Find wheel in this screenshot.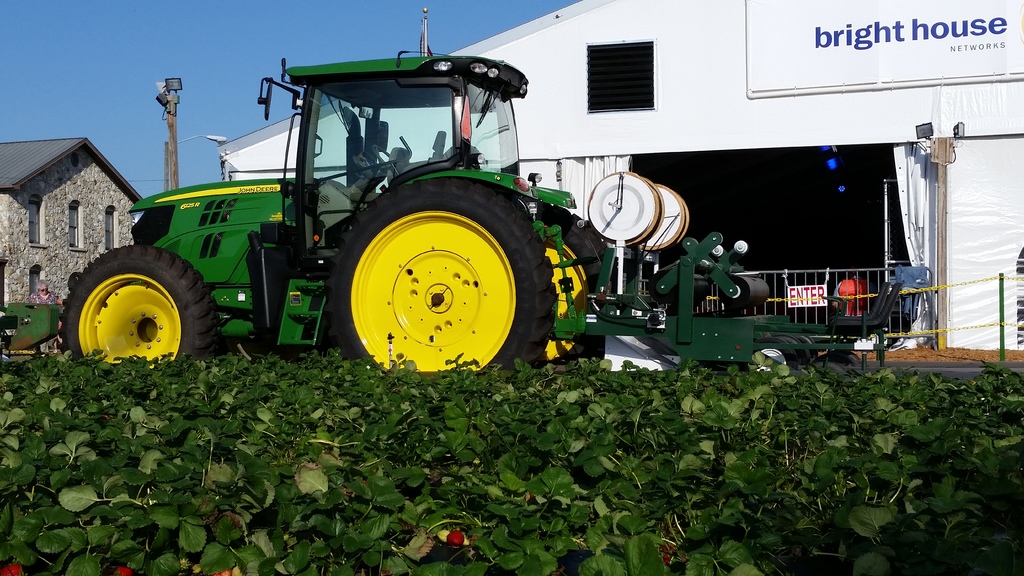
The bounding box for wheel is x1=831 y1=349 x2=860 y2=374.
